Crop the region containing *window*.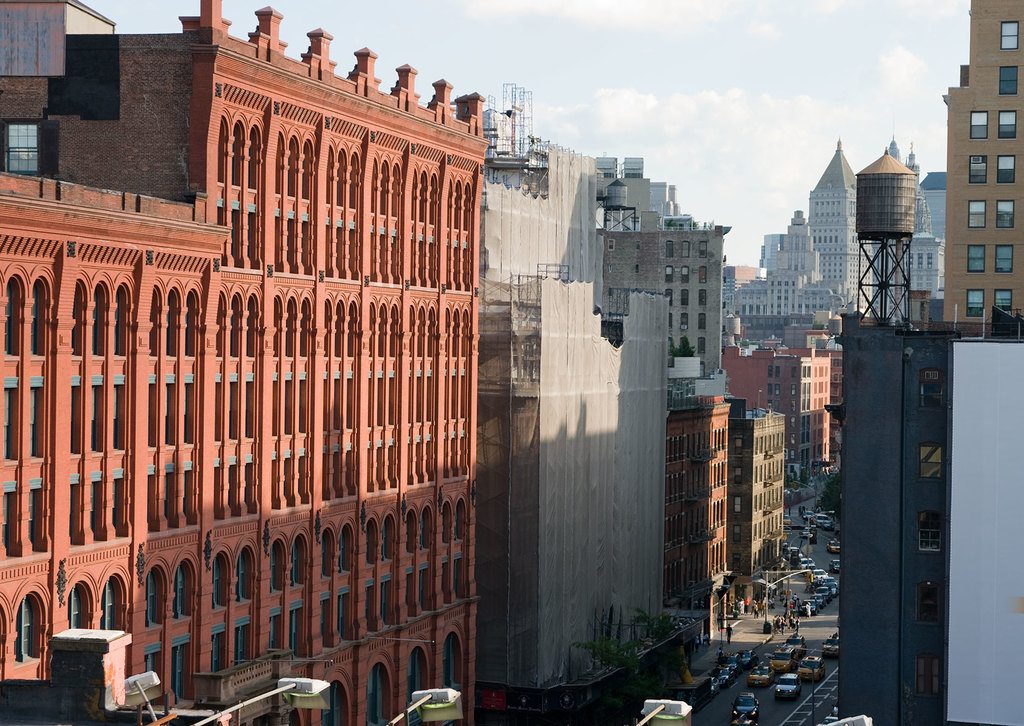
Crop region: Rect(318, 518, 355, 579).
